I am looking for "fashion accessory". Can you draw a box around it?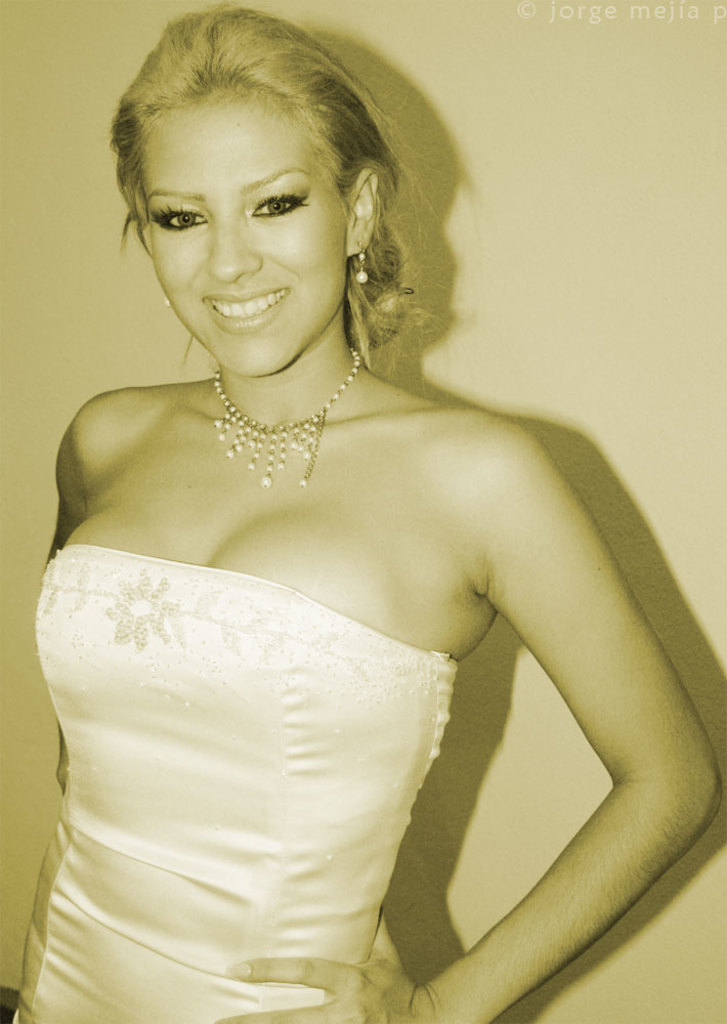
Sure, the bounding box is x1=354 y1=242 x2=371 y2=285.
